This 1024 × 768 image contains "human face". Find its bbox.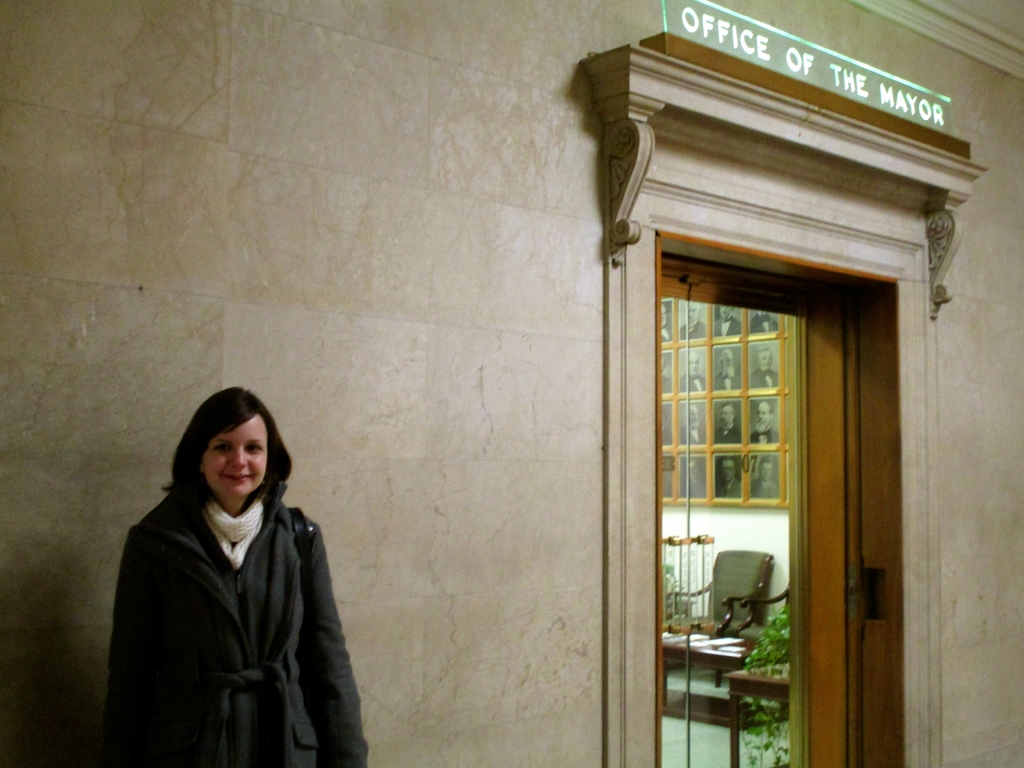
{"left": 201, "top": 413, "right": 268, "bottom": 491}.
